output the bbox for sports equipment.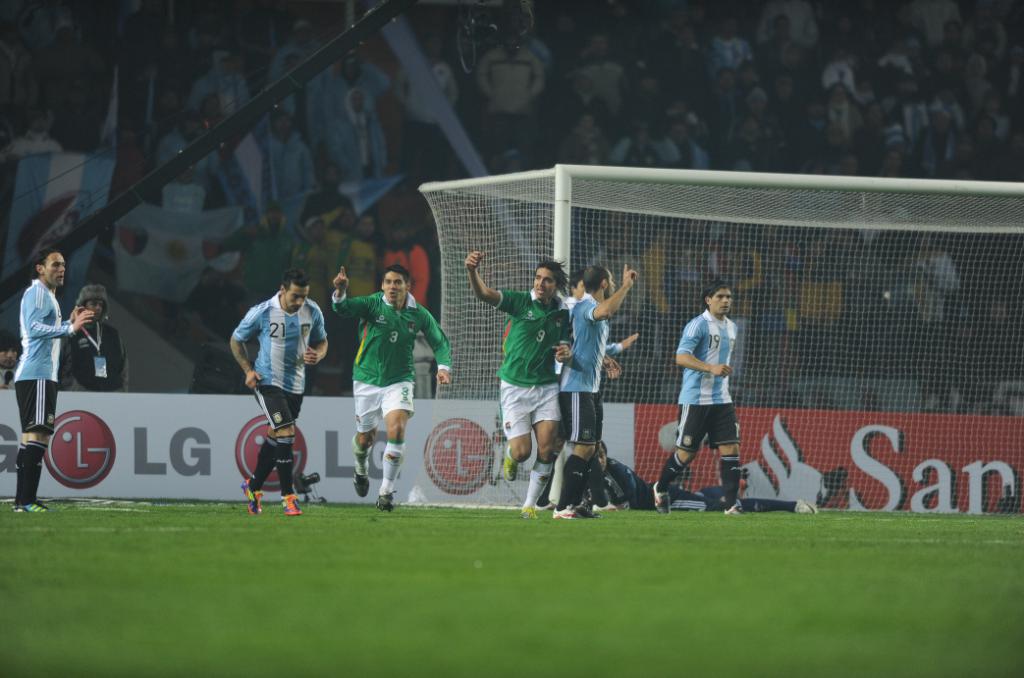
left=504, top=452, right=516, bottom=479.
